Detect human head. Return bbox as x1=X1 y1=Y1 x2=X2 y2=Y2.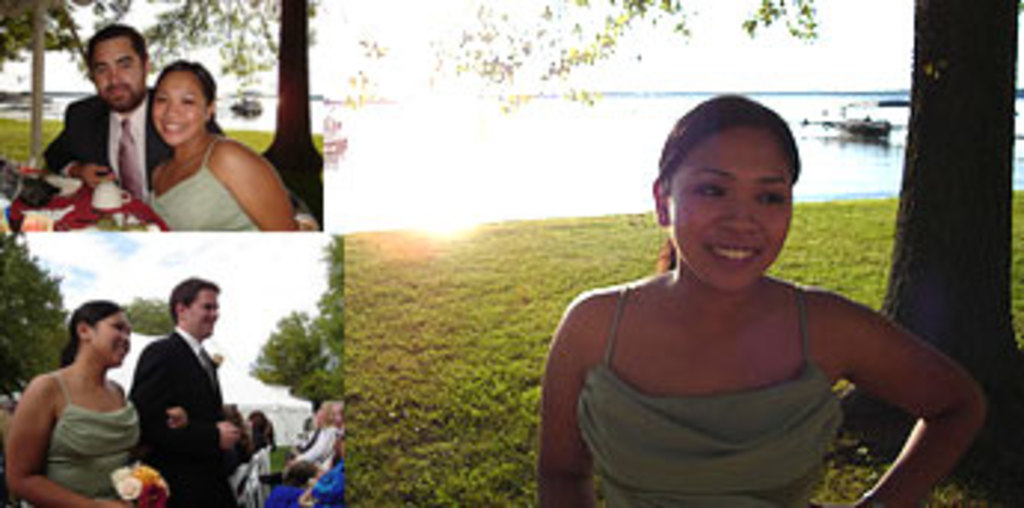
x1=80 y1=18 x2=148 y2=110.
